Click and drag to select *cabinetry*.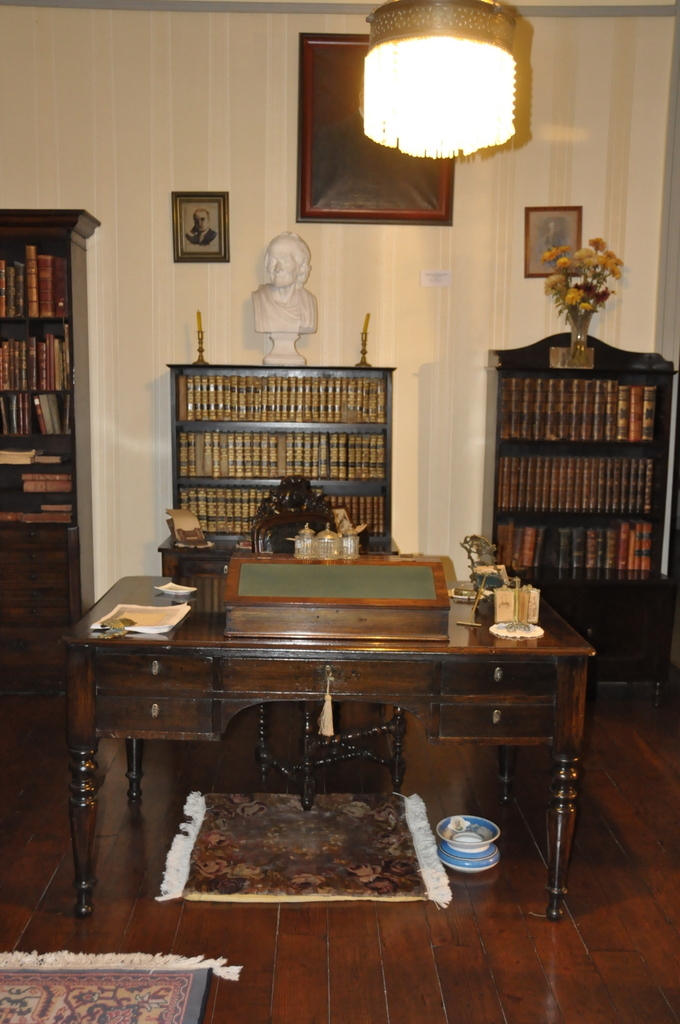
Selection: bbox=(477, 324, 679, 693).
